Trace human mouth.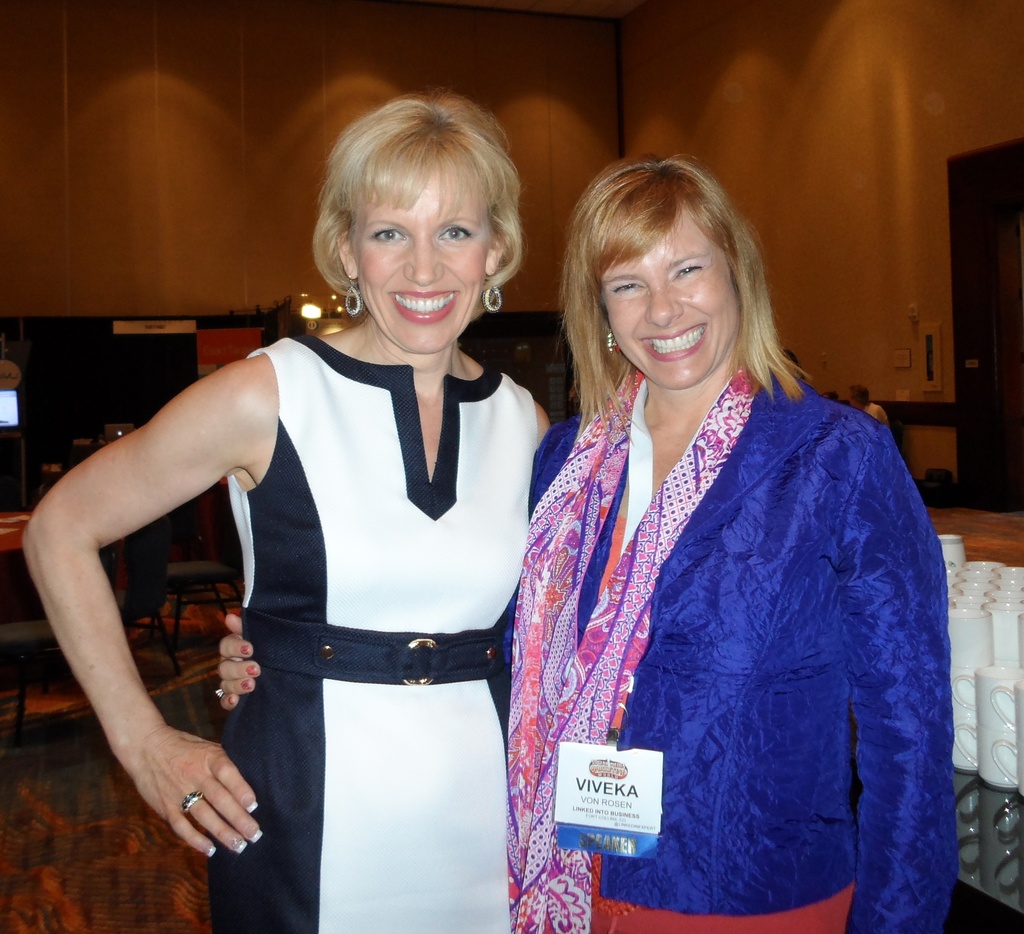
Traced to bbox(388, 284, 463, 332).
